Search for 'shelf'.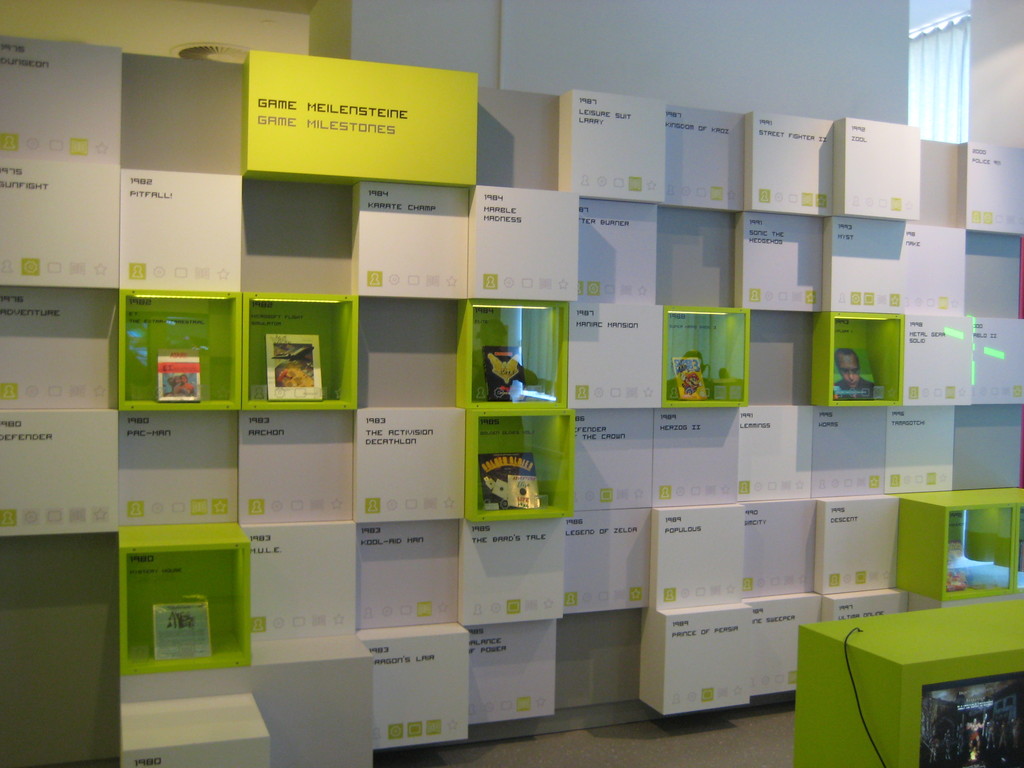
Found at l=250, t=625, r=387, b=767.
